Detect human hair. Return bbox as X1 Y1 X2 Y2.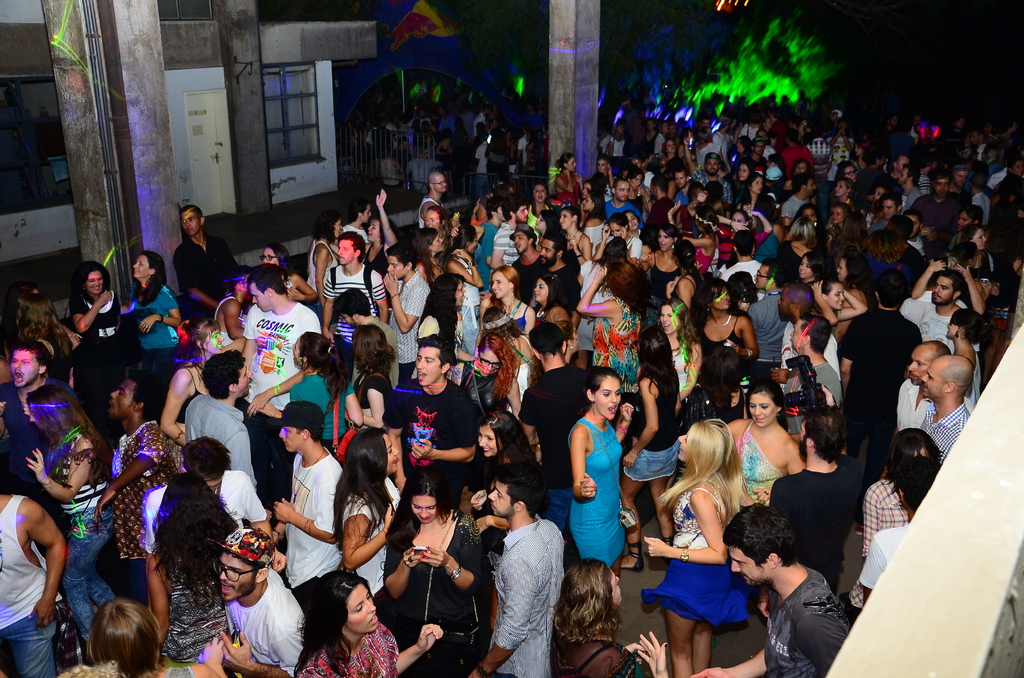
13 335 53 380.
